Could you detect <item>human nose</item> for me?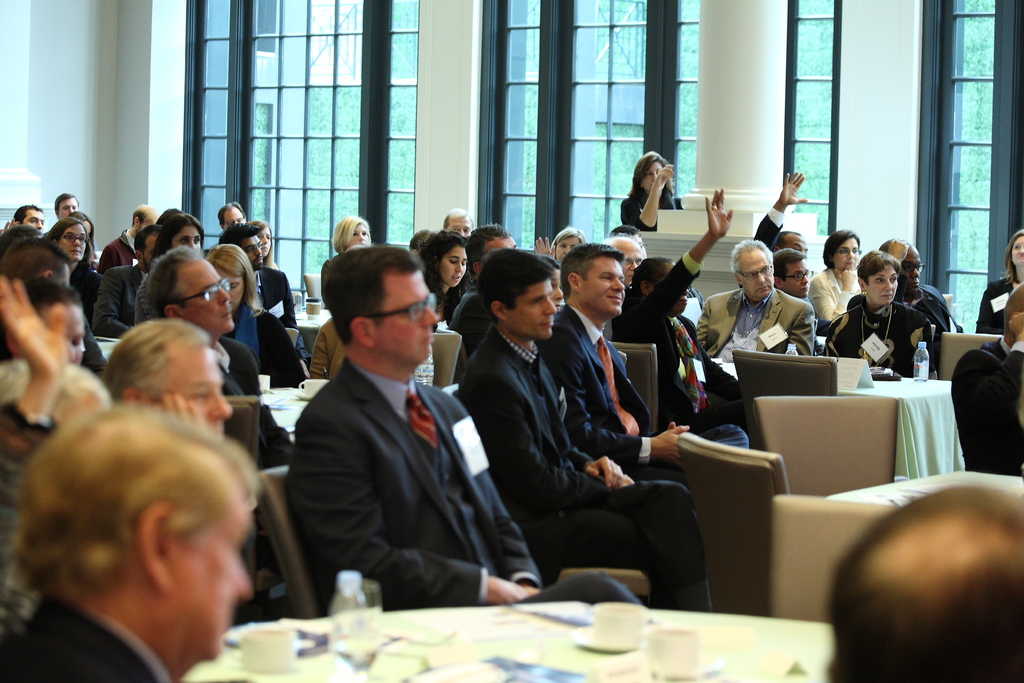
Detection result: detection(460, 229, 463, 237).
